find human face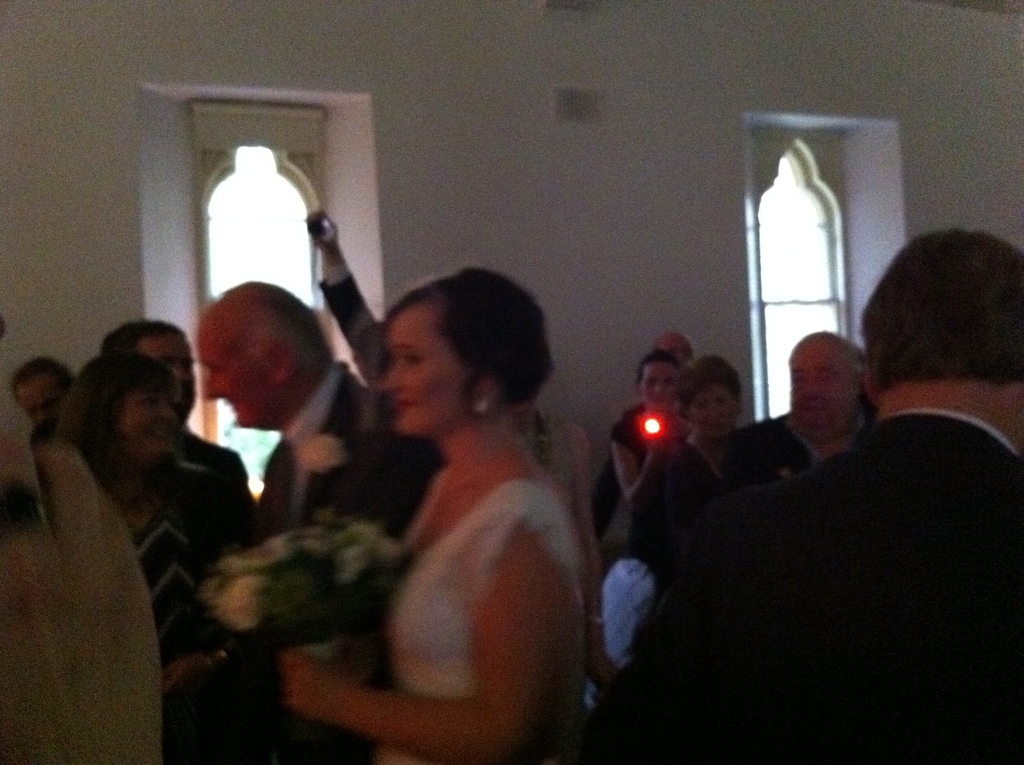
[12, 381, 67, 426]
